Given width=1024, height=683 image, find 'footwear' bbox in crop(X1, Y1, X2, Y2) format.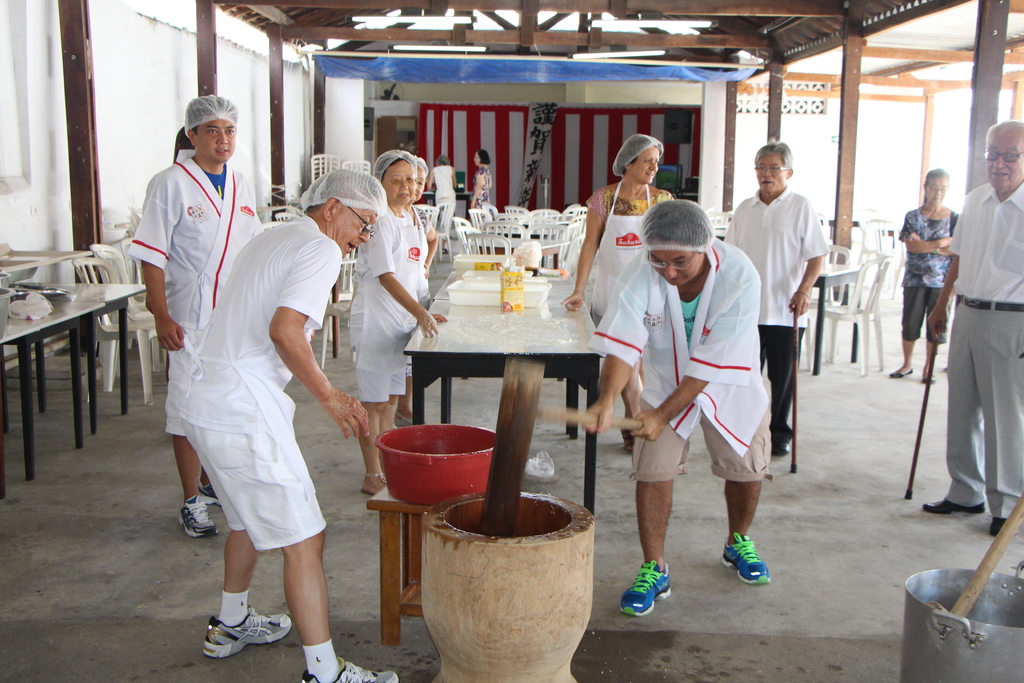
crop(773, 441, 794, 457).
